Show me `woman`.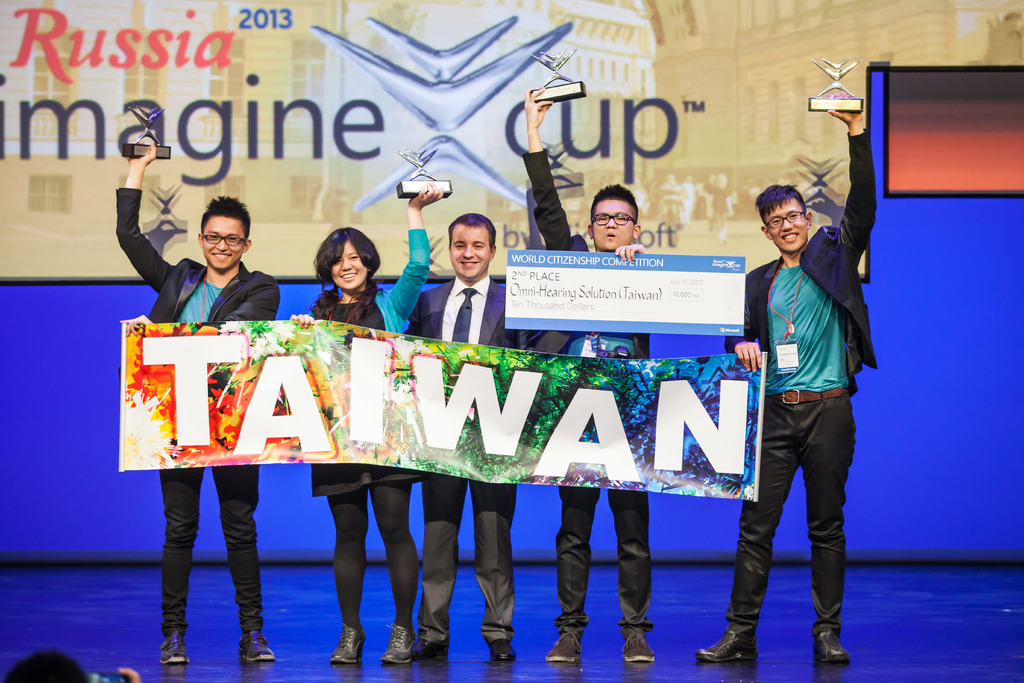
`woman` is here: rect(292, 185, 448, 662).
